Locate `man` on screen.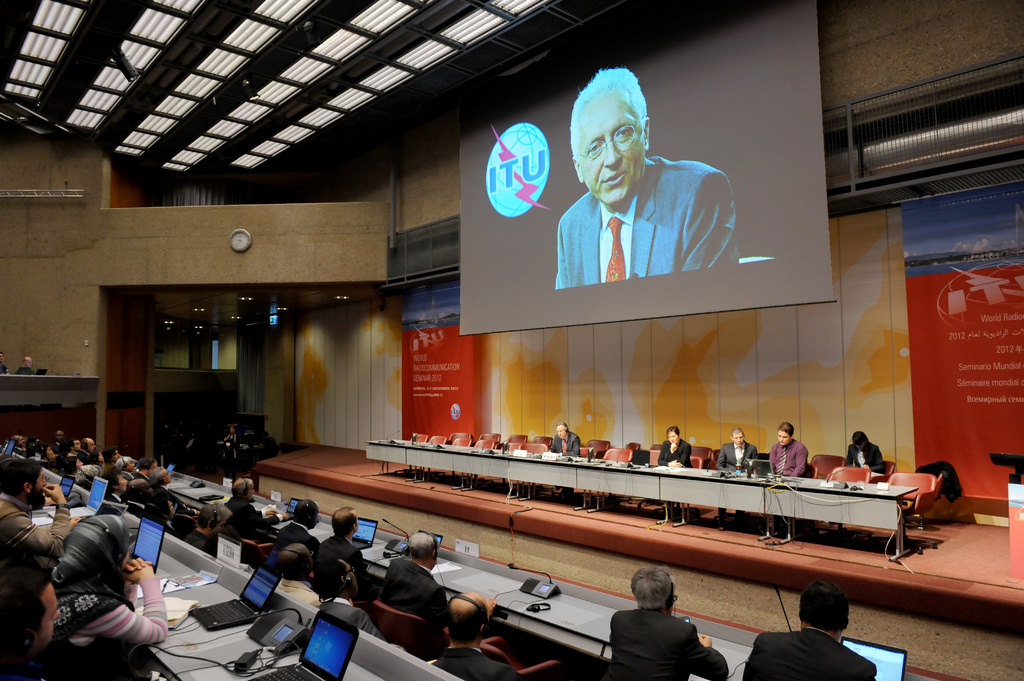
On screen at bbox=[224, 476, 289, 536].
